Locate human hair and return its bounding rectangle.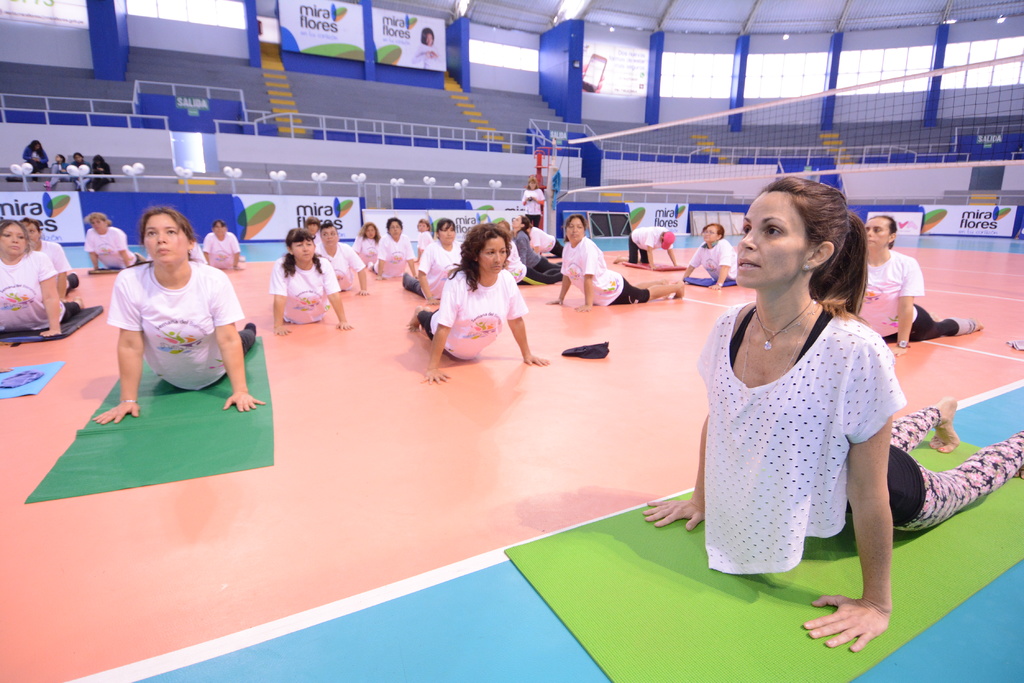
bbox(359, 223, 381, 241).
